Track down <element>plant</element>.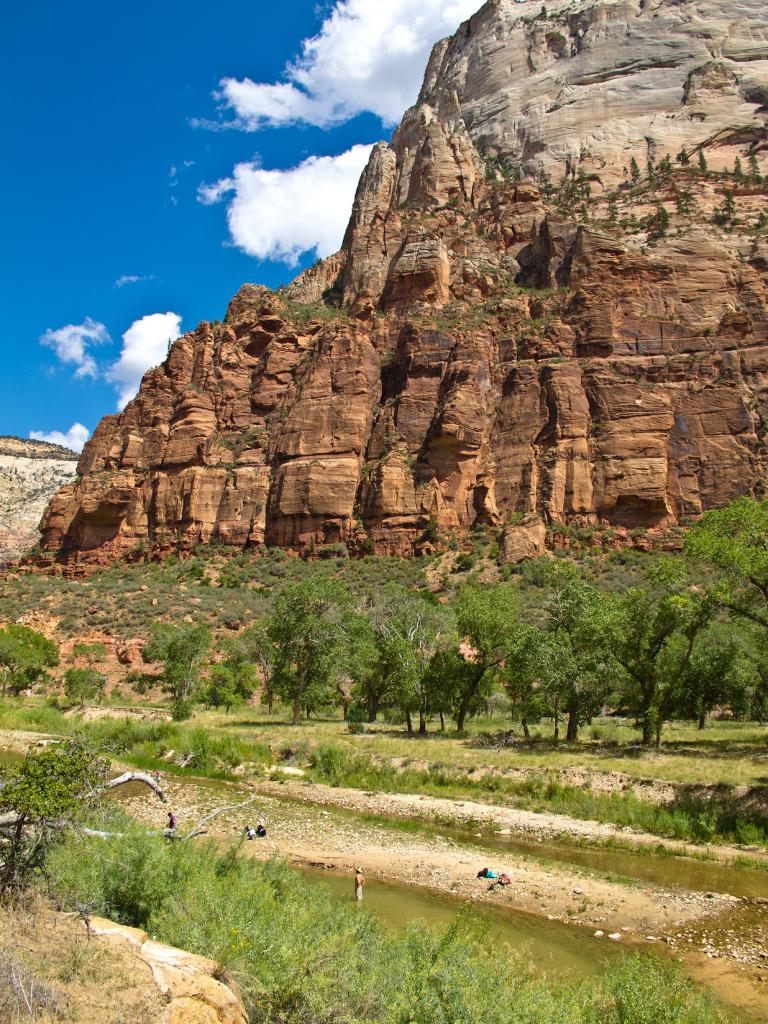
Tracked to l=247, t=296, r=264, b=312.
